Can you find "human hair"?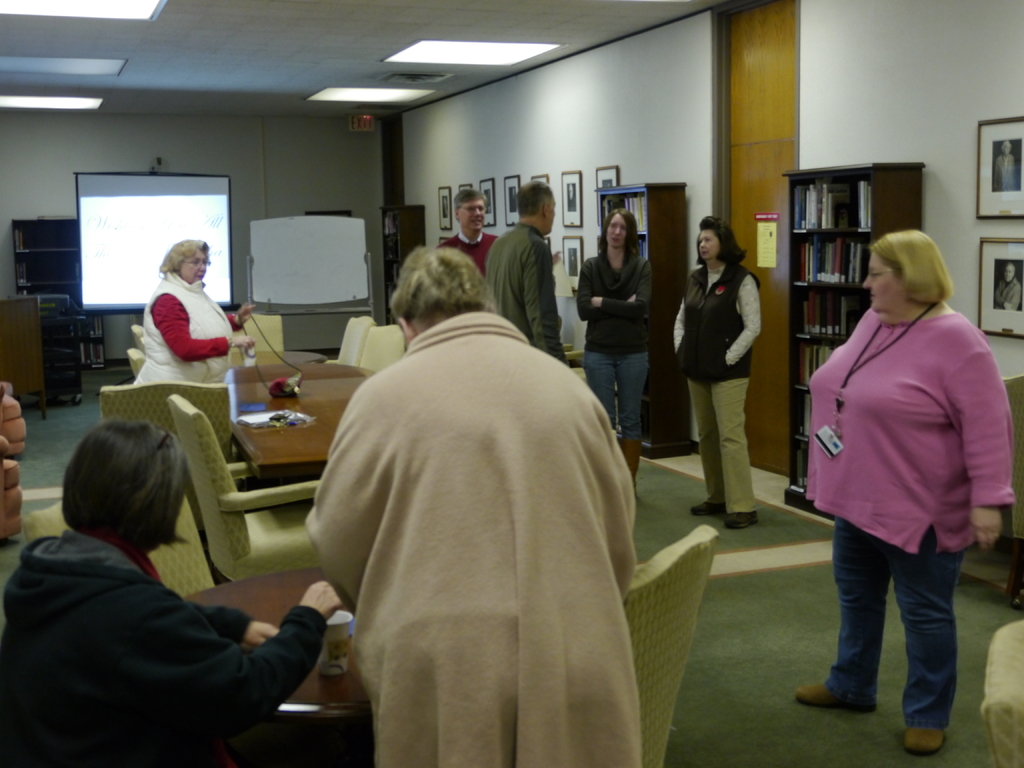
Yes, bounding box: x1=871 y1=228 x2=953 y2=307.
